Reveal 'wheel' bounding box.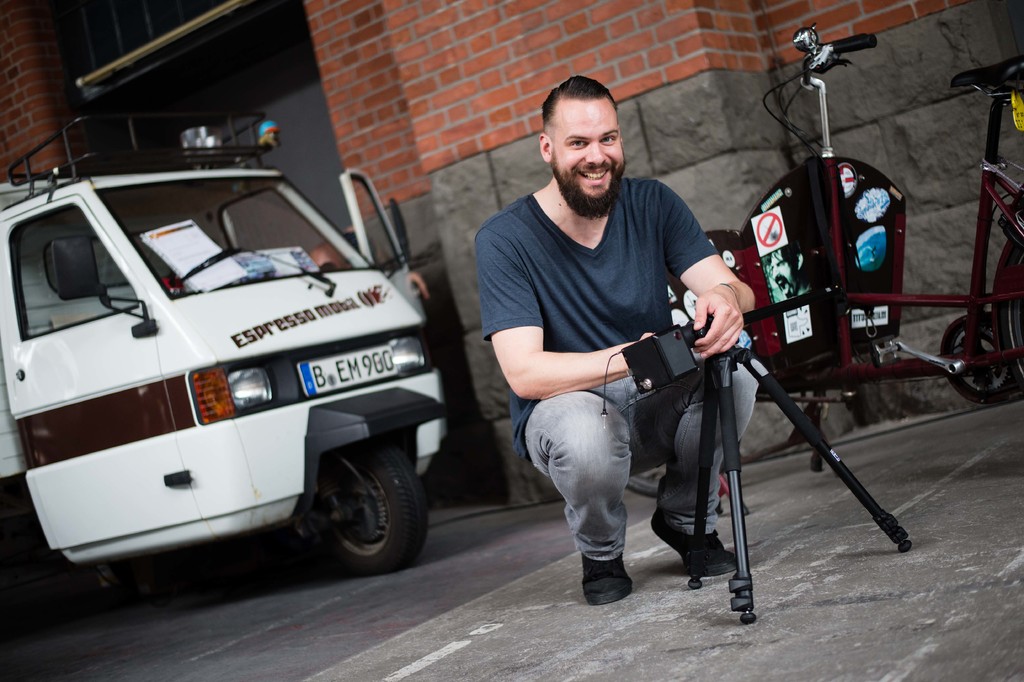
Revealed: 935/309/1023/397.
